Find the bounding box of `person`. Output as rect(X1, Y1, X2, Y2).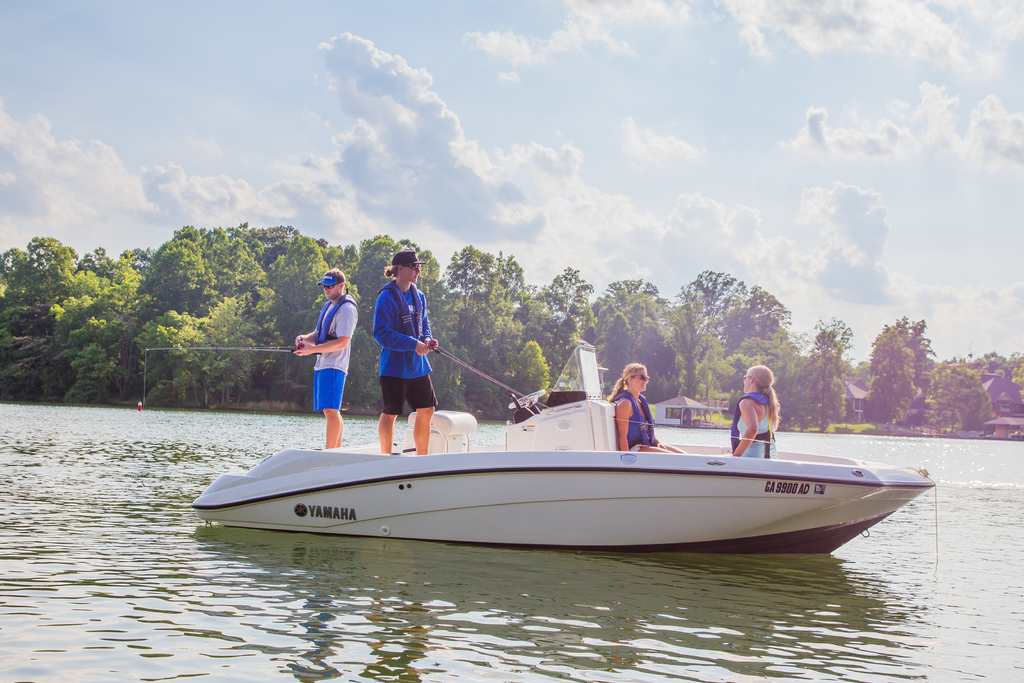
rect(605, 367, 660, 452).
